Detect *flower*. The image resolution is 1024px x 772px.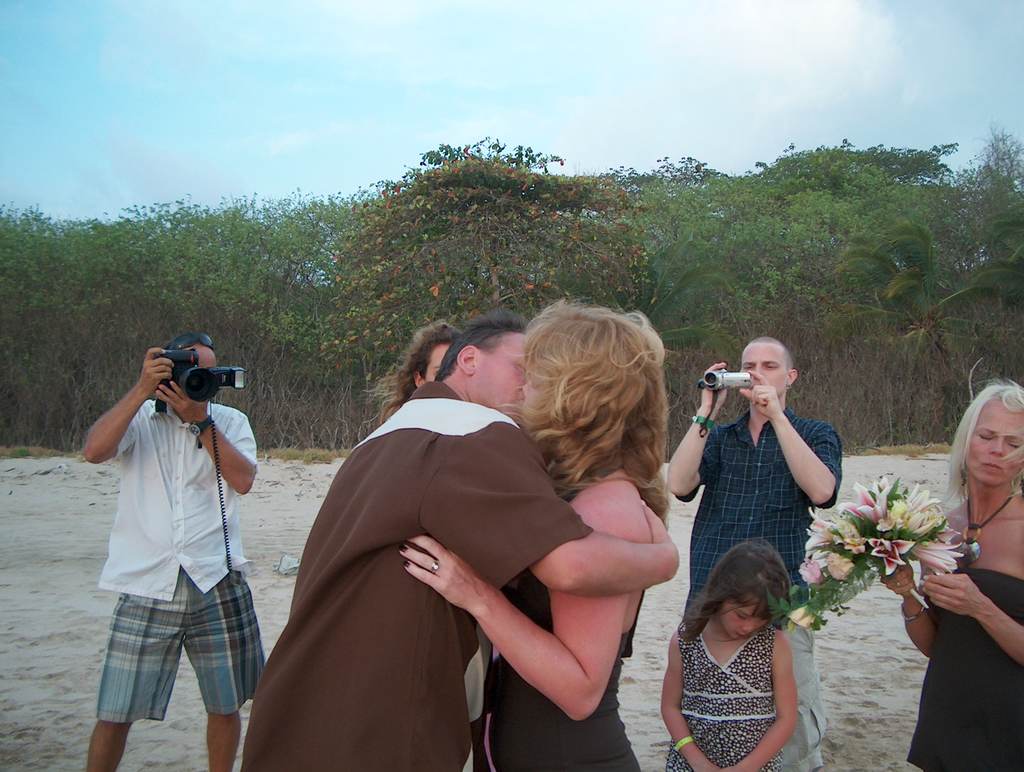
(804,506,844,549).
